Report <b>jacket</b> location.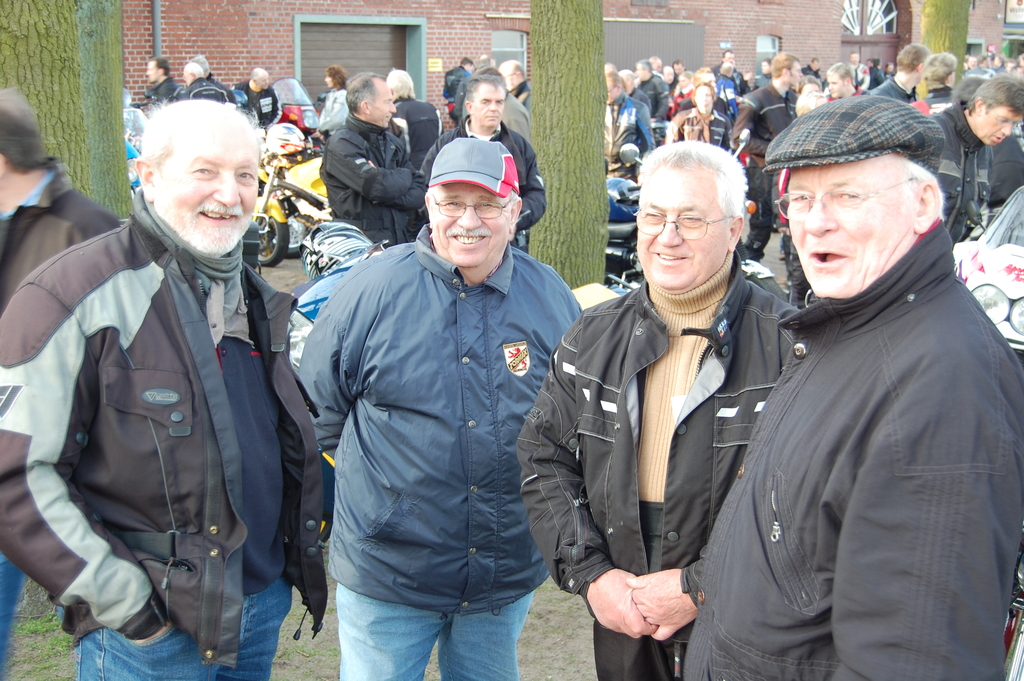
Report: select_region(9, 69, 305, 680).
